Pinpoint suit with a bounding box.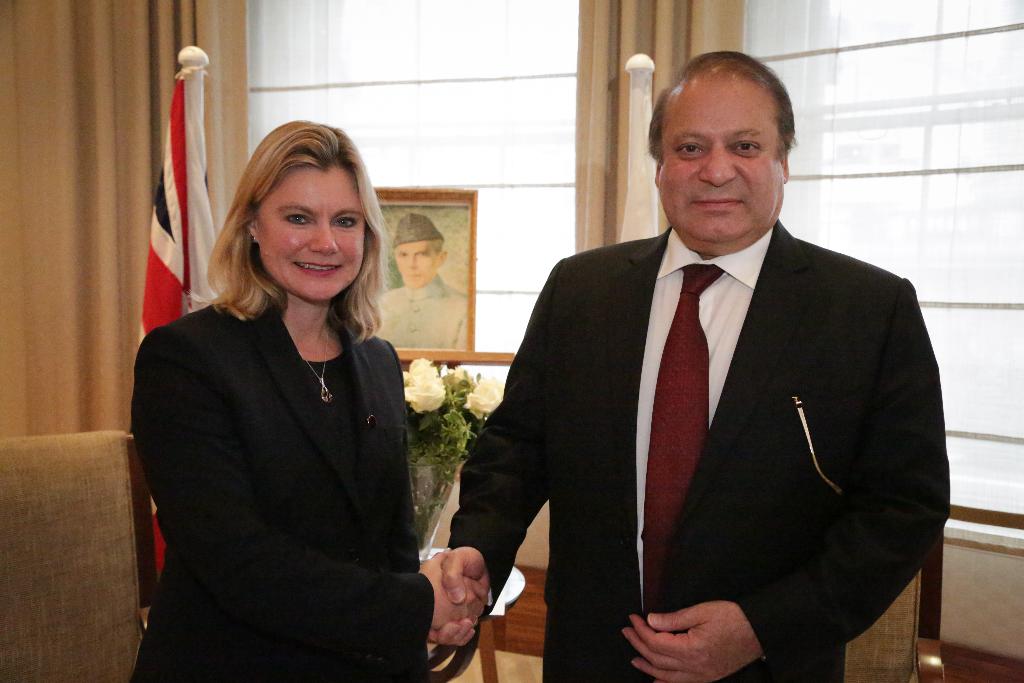
(left=500, top=195, right=932, bottom=666).
